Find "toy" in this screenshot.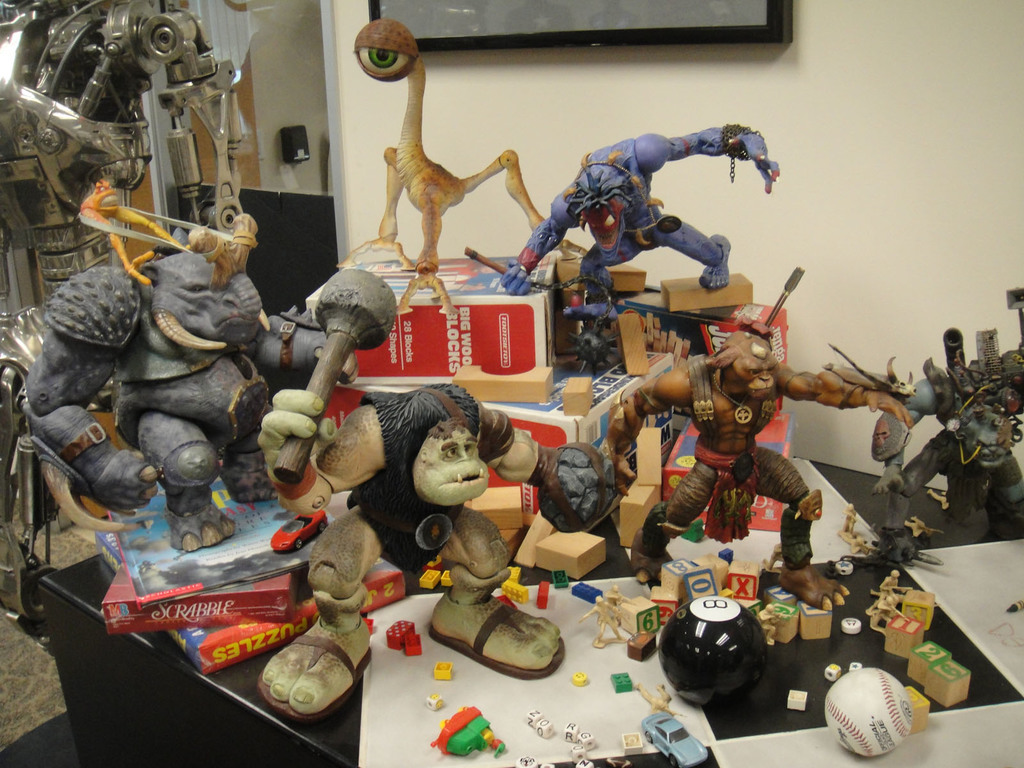
The bounding box for "toy" is 417, 558, 442, 584.
